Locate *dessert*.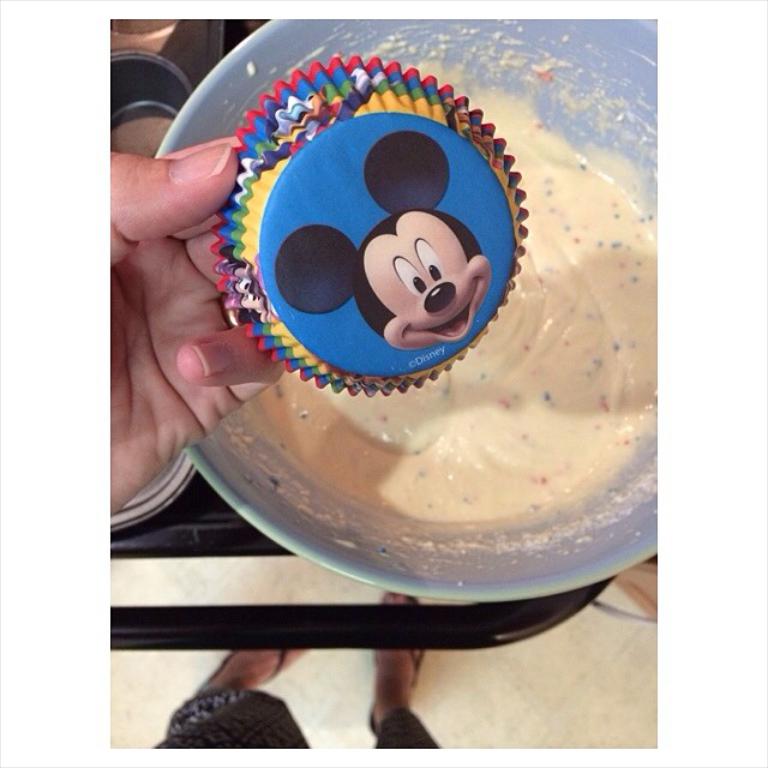
Bounding box: region(239, 70, 662, 535).
